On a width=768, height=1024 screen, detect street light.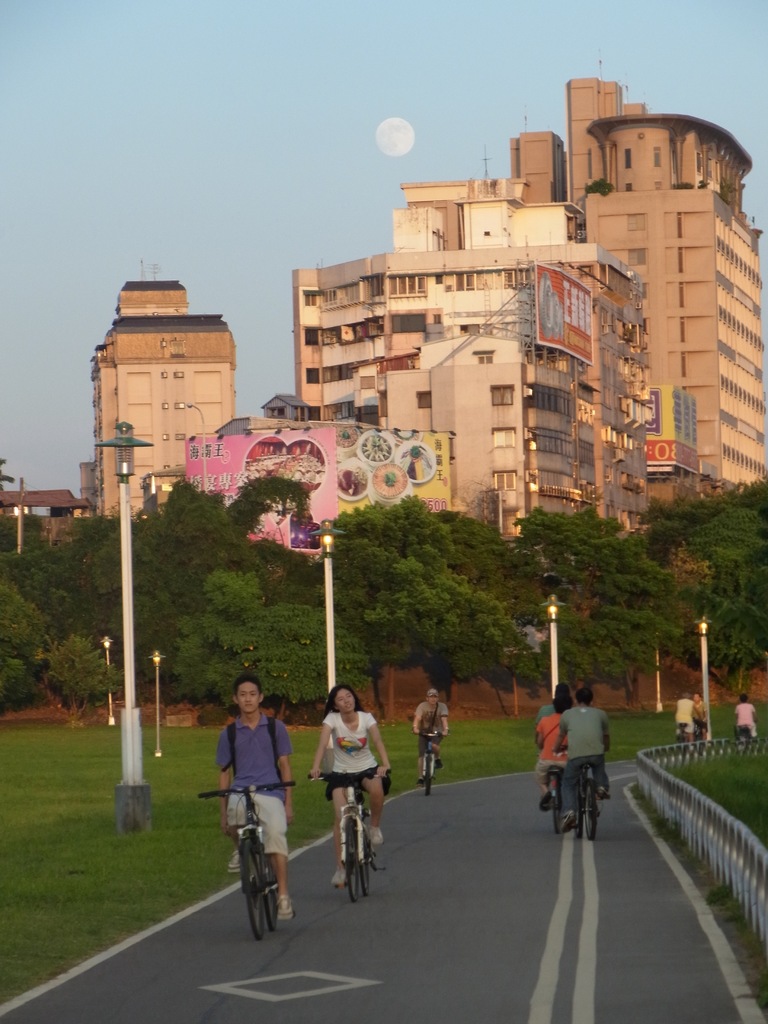
bbox=(694, 617, 720, 741).
